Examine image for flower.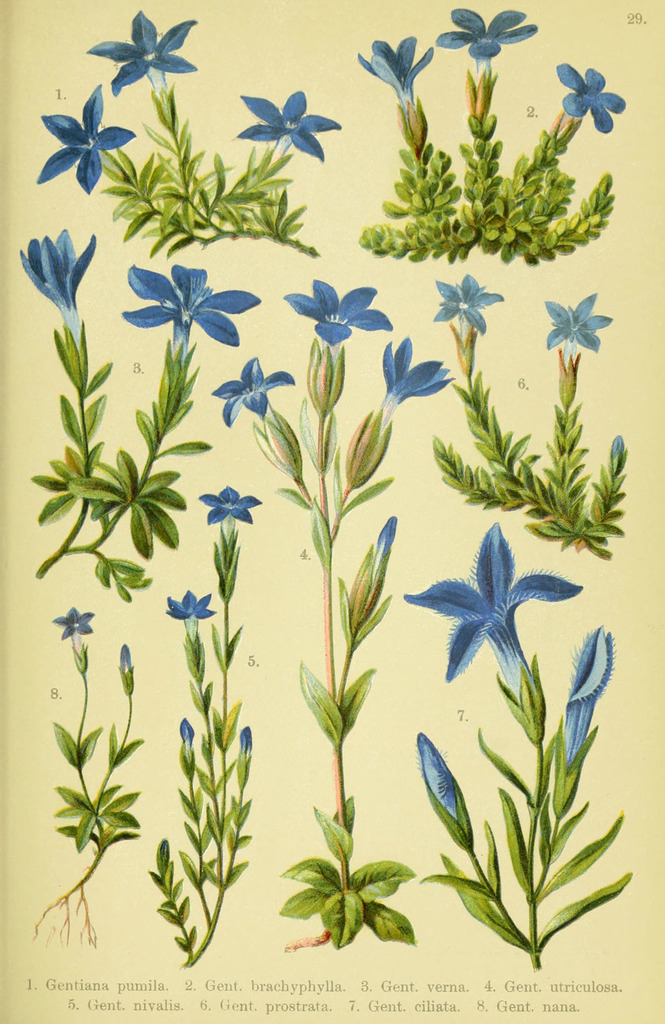
Examination result: BBox(166, 586, 213, 622).
